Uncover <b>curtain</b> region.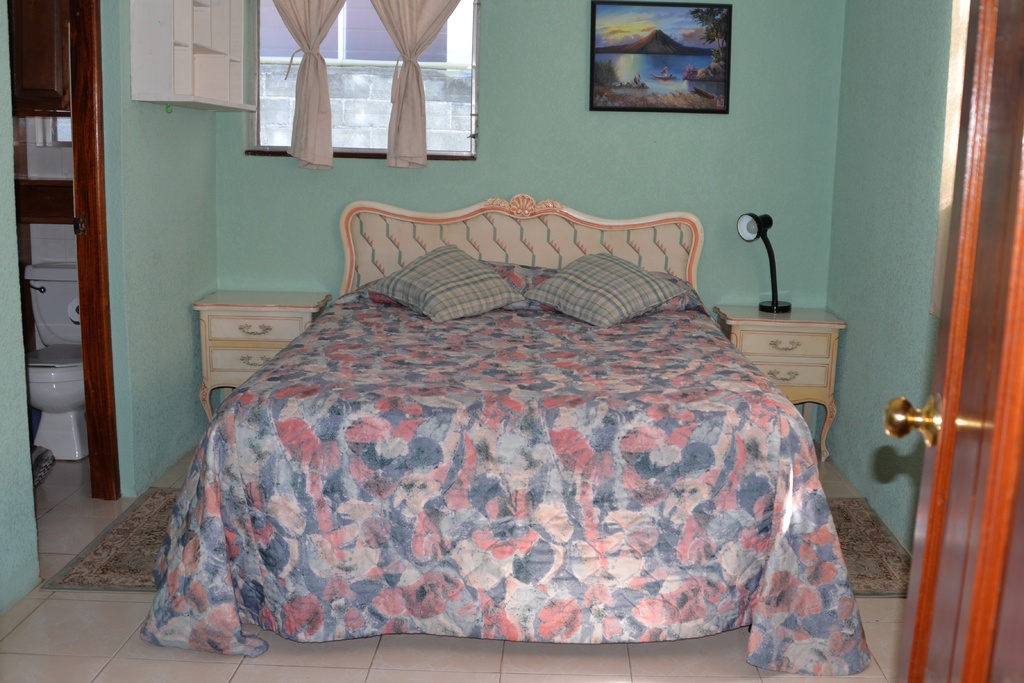
Uncovered: 266, 0, 343, 169.
